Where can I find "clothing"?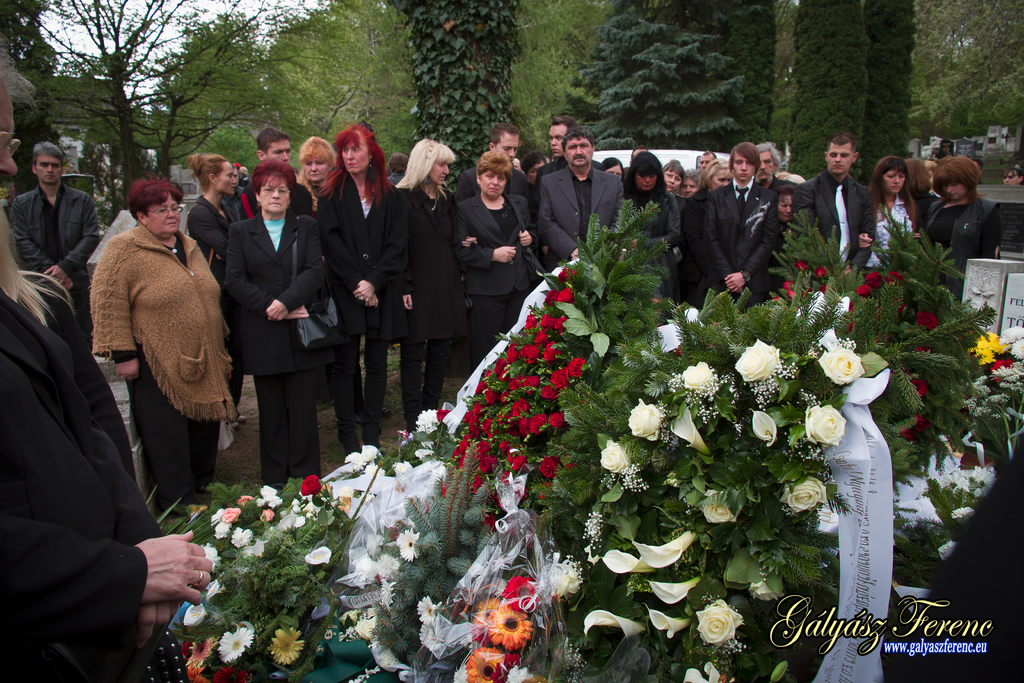
You can find it at [left=793, top=172, right=874, bottom=278].
